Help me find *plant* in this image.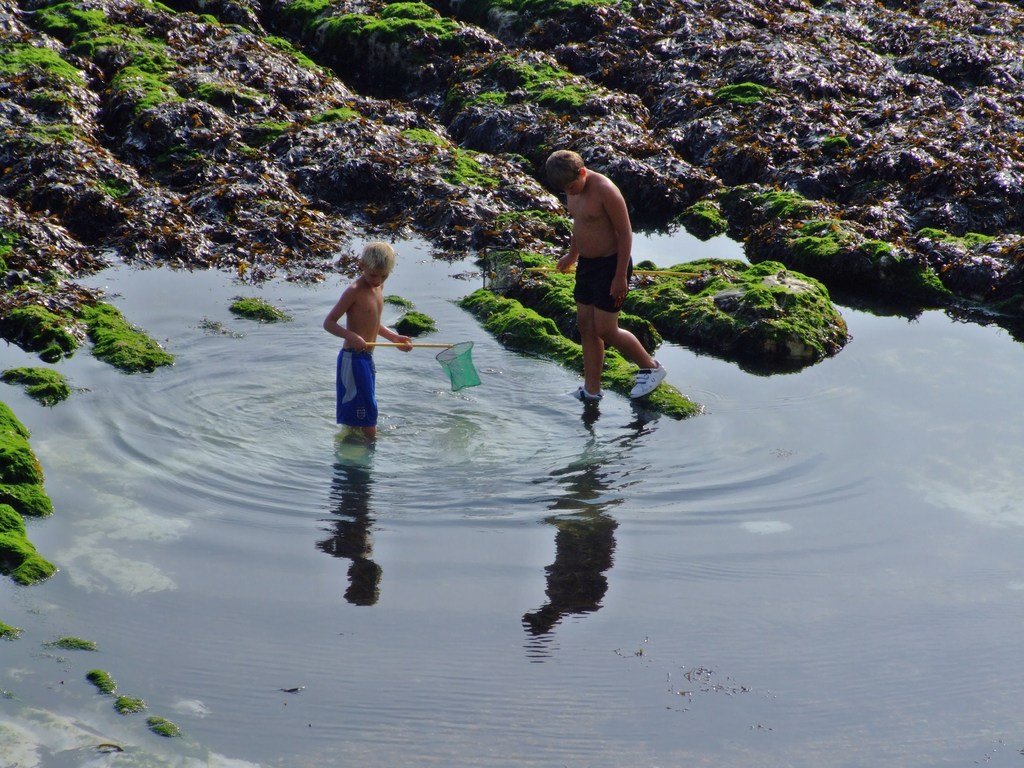
Found it: region(33, 0, 175, 67).
